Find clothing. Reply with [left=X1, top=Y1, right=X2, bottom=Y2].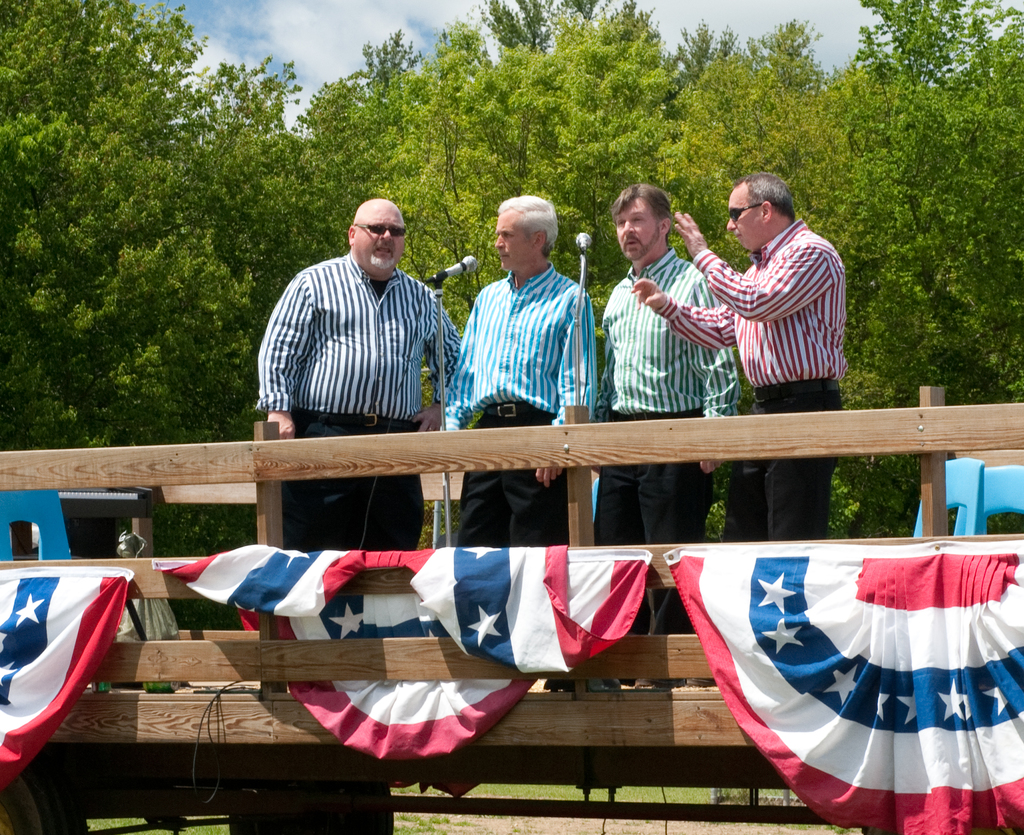
[left=251, top=247, right=462, bottom=551].
